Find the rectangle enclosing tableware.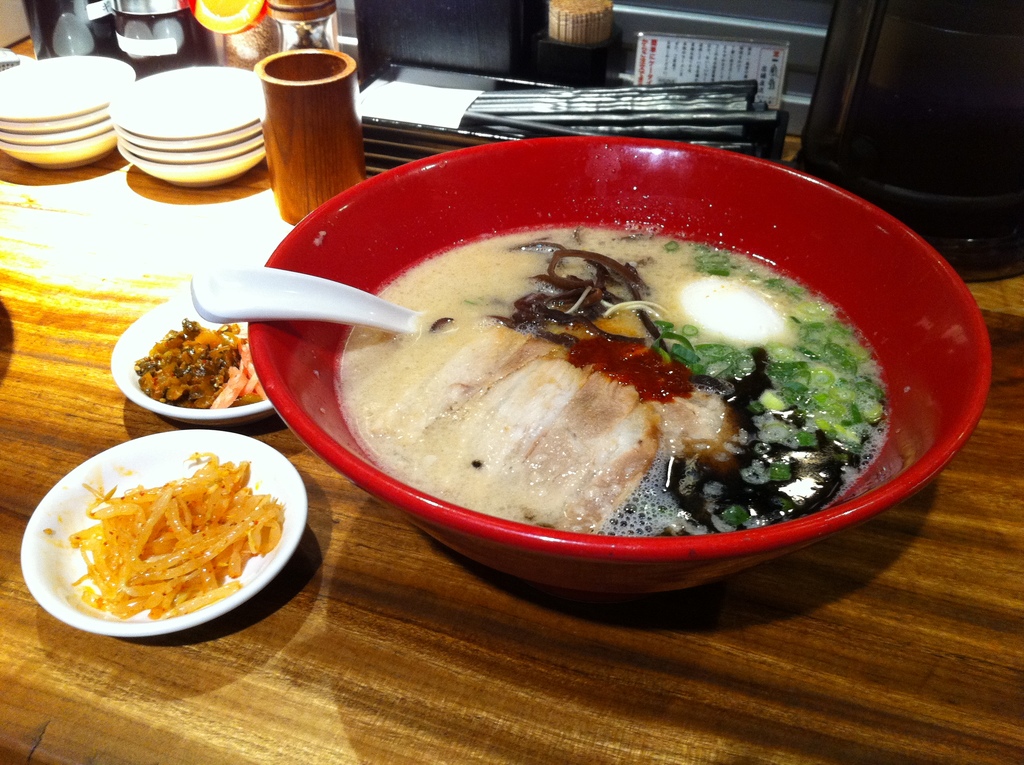
l=19, t=431, r=307, b=659.
